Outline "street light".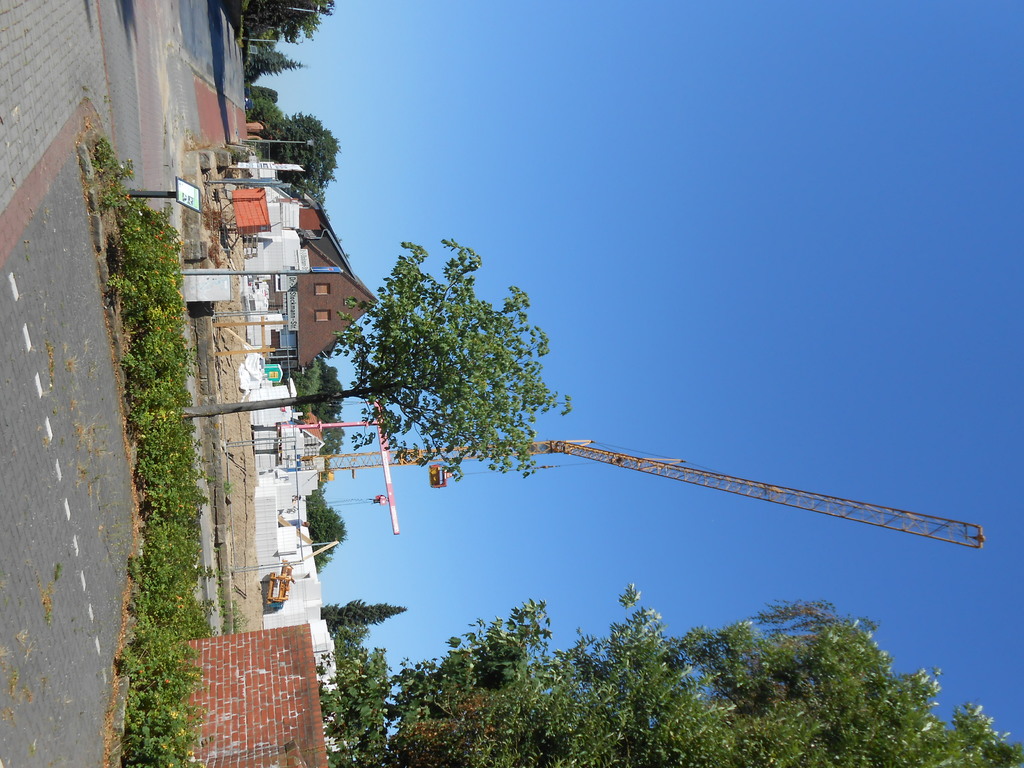
Outline: [left=243, top=132, right=317, bottom=156].
